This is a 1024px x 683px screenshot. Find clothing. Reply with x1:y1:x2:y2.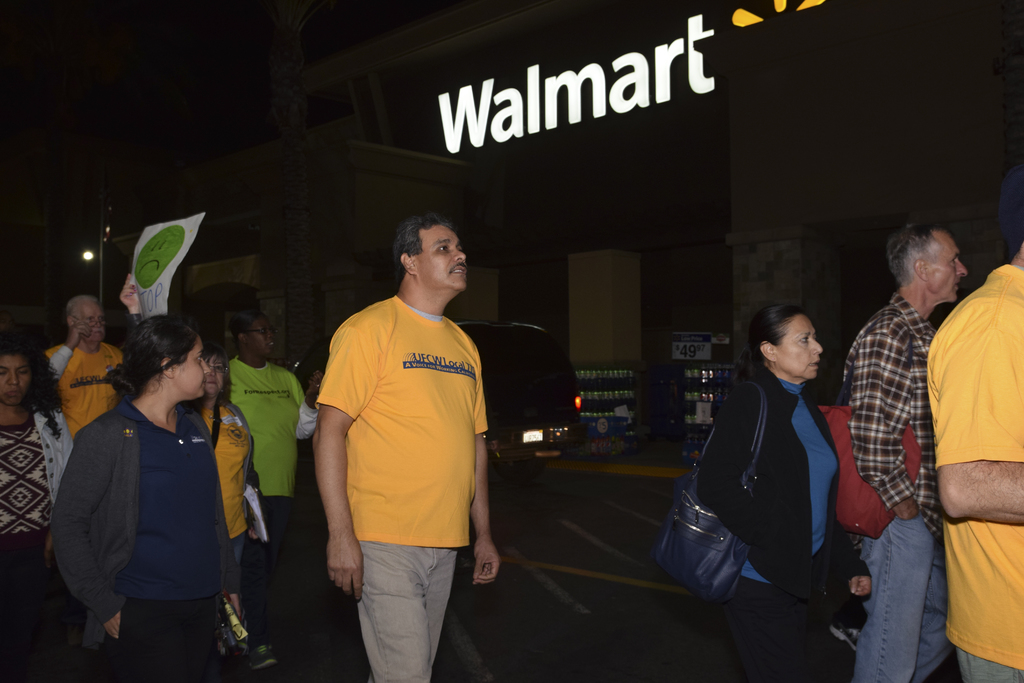
51:399:233:682.
